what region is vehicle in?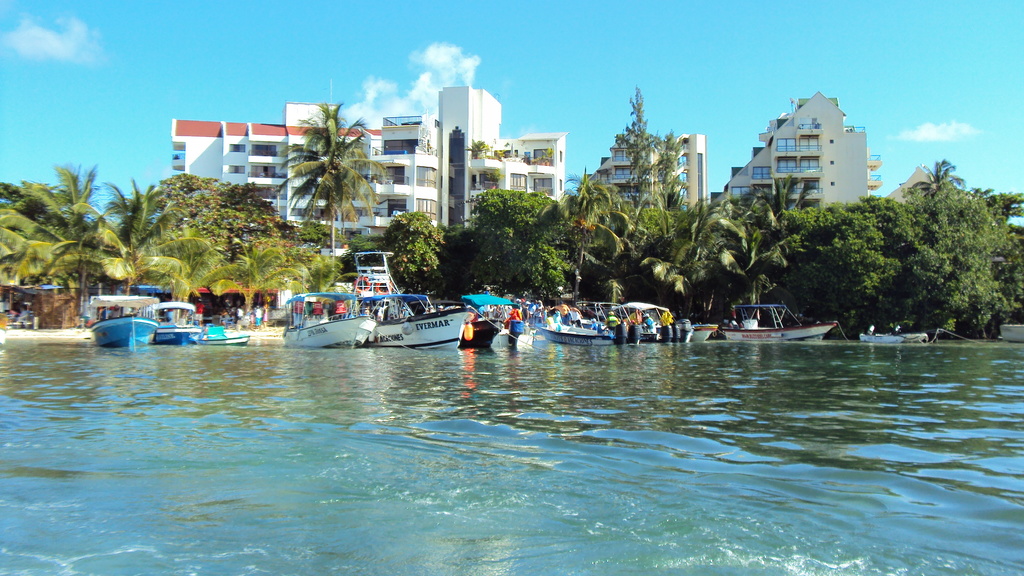
box(286, 291, 369, 351).
